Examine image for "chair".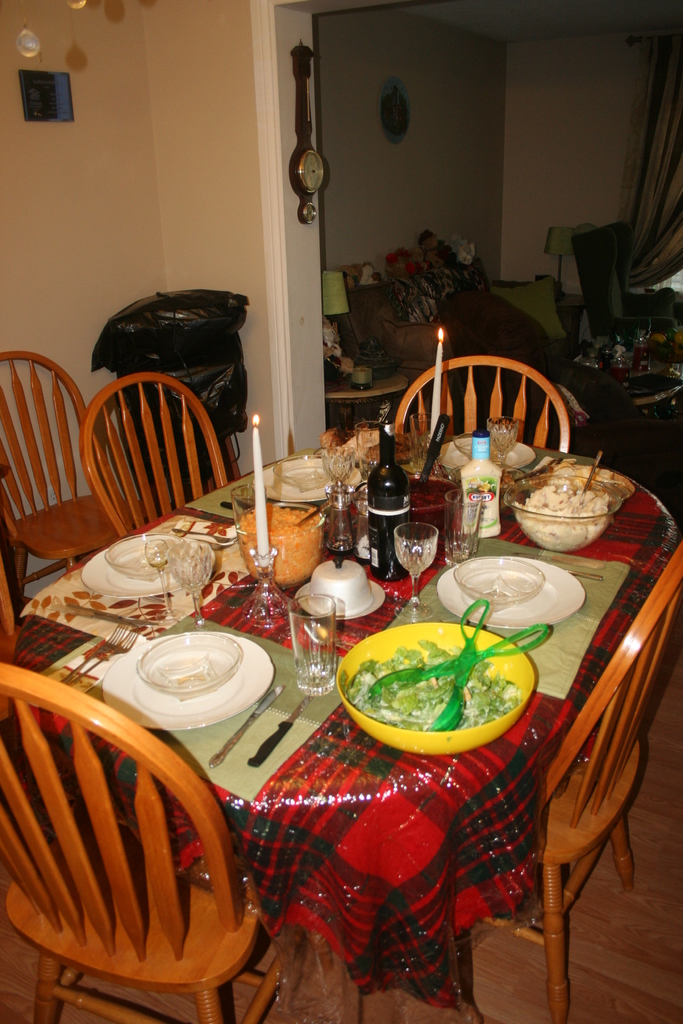
Examination result: left=0, top=351, right=150, bottom=605.
